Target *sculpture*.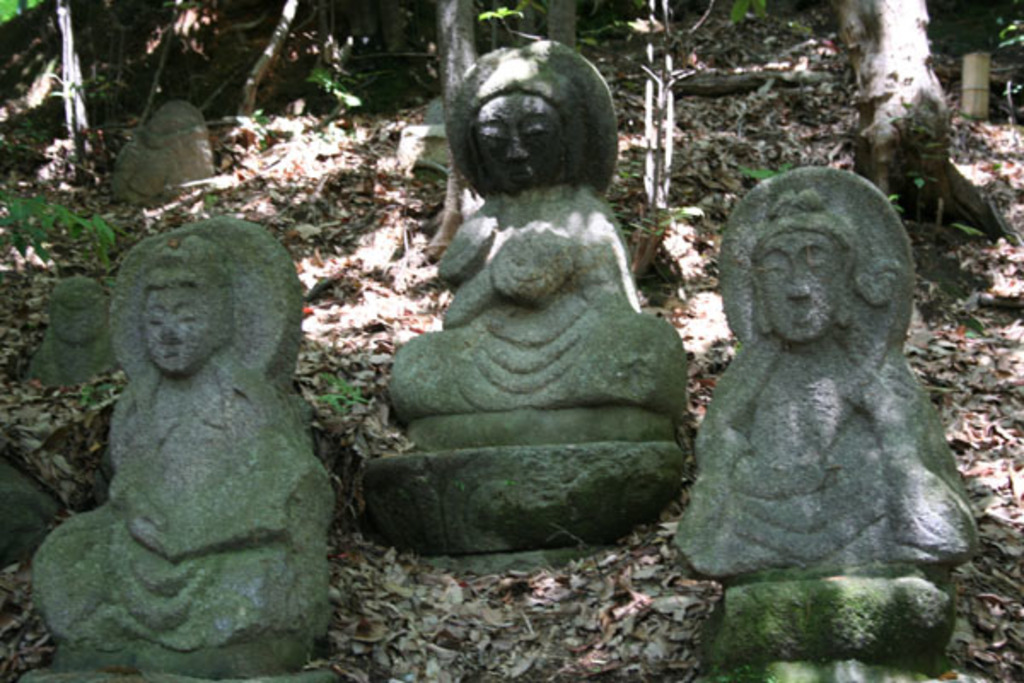
Target region: bbox(27, 217, 333, 680).
